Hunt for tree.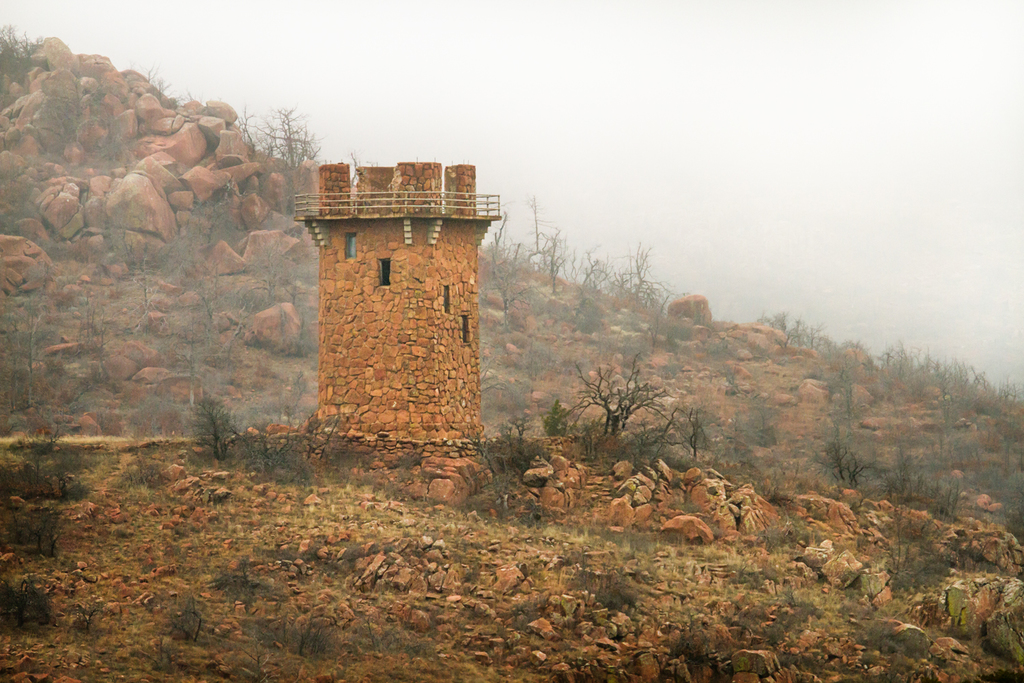
Hunted down at crop(683, 408, 710, 462).
